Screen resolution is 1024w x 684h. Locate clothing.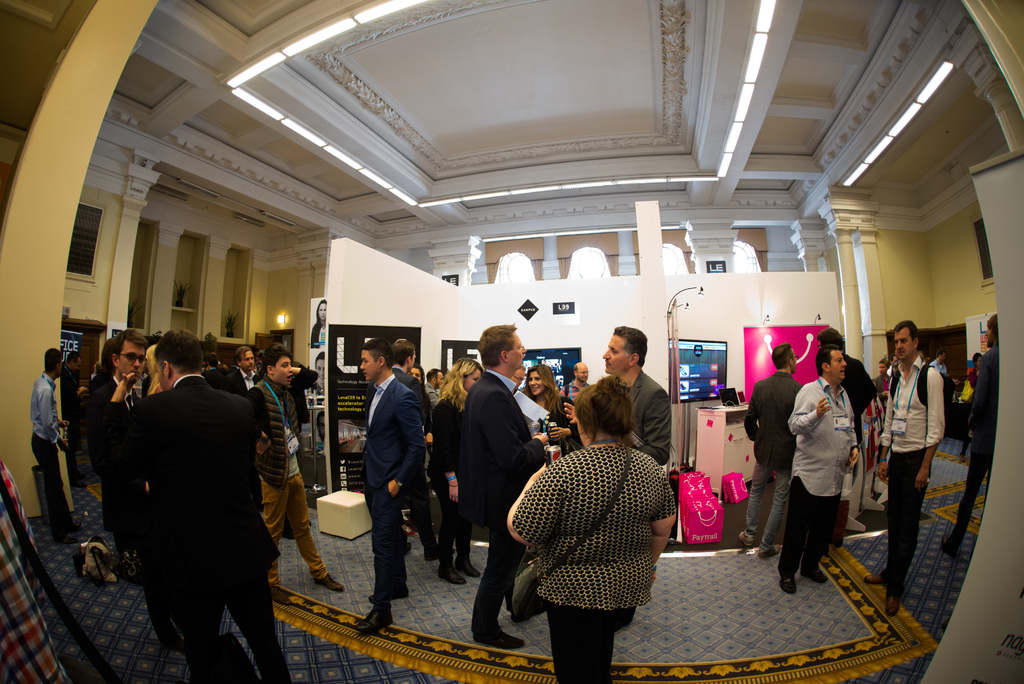
box=[246, 381, 334, 572].
